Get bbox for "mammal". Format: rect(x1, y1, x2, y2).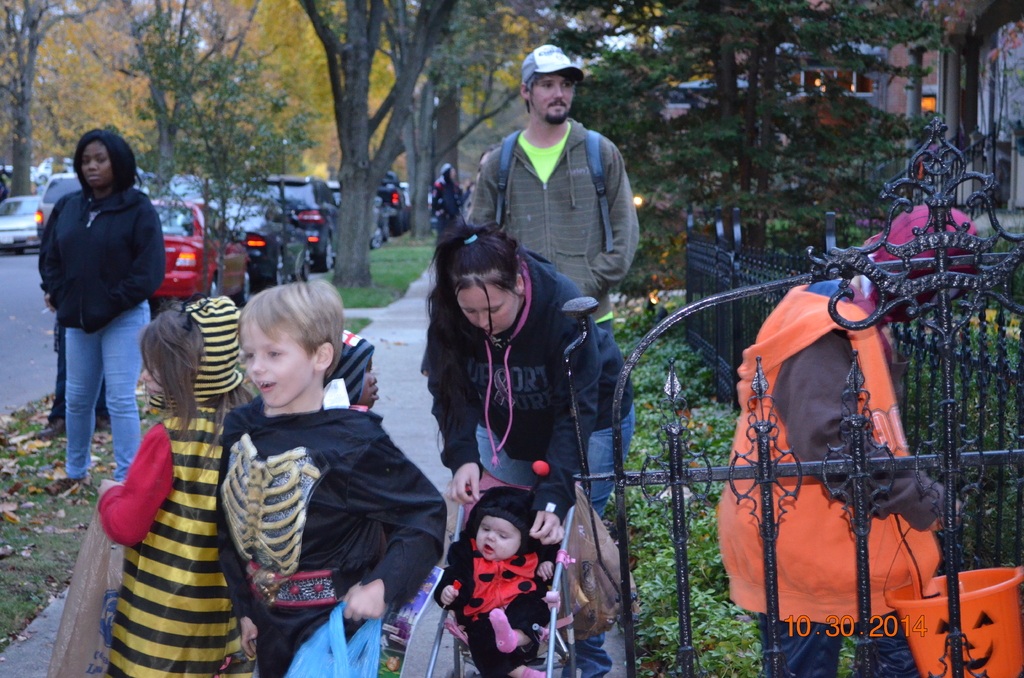
rect(466, 42, 638, 336).
